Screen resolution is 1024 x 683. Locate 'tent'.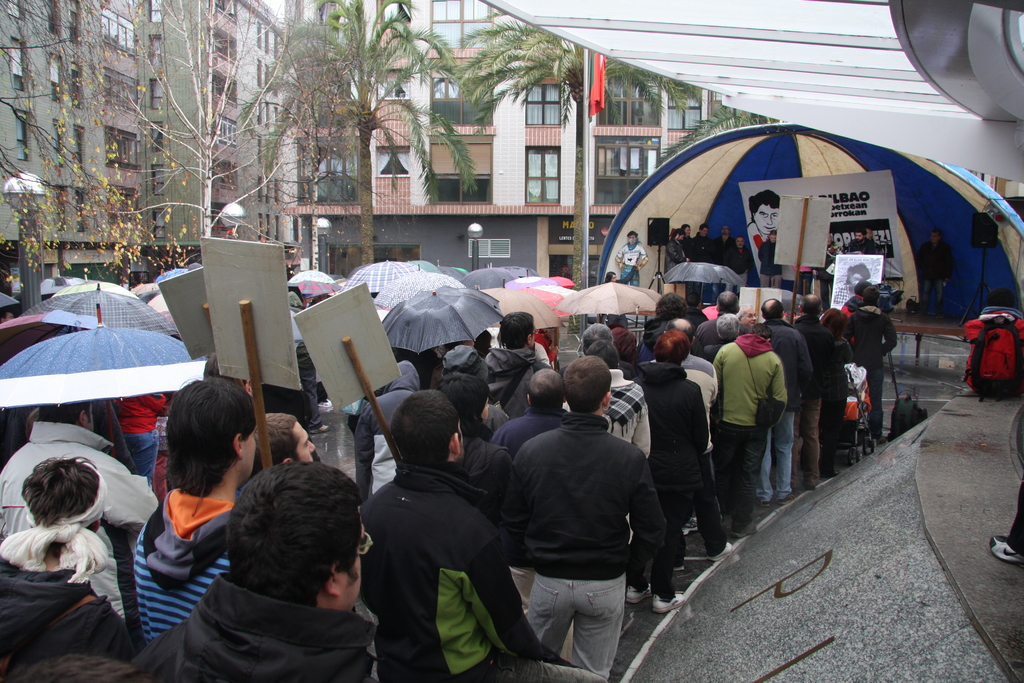
x1=477 y1=0 x2=1023 y2=180.
